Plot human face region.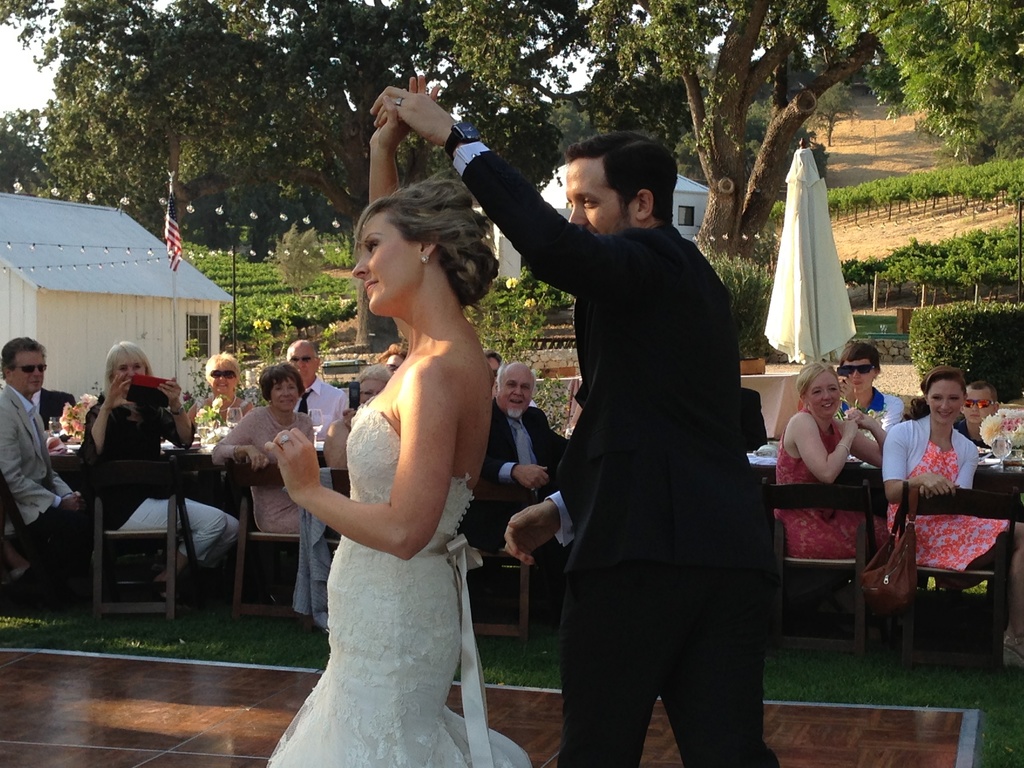
Plotted at [x1=920, y1=380, x2=963, y2=419].
